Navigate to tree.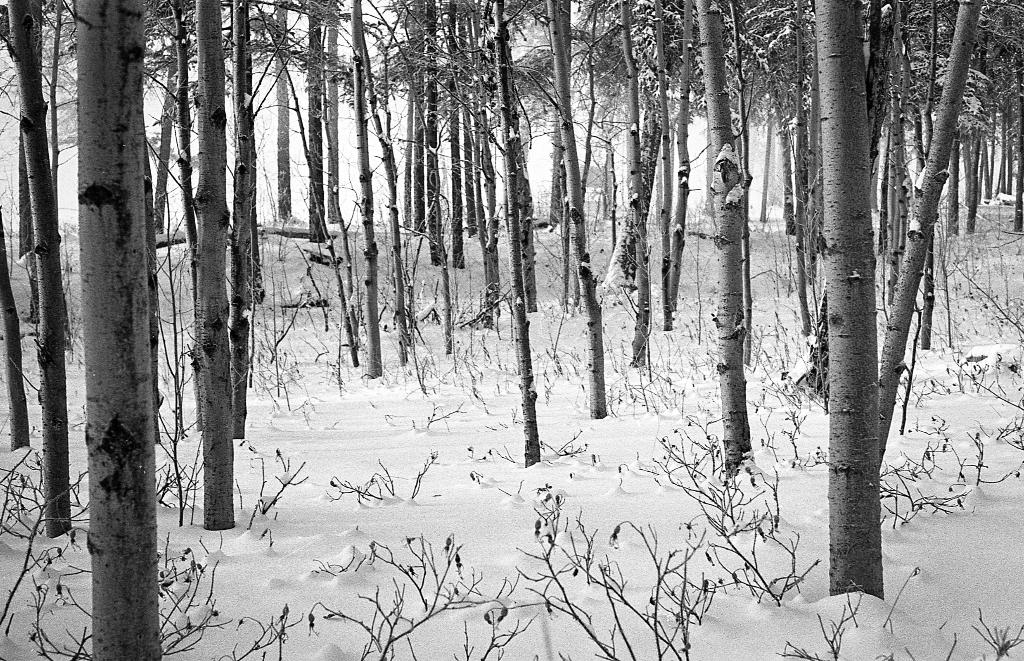
Navigation target: <bbox>767, 42, 962, 617</bbox>.
